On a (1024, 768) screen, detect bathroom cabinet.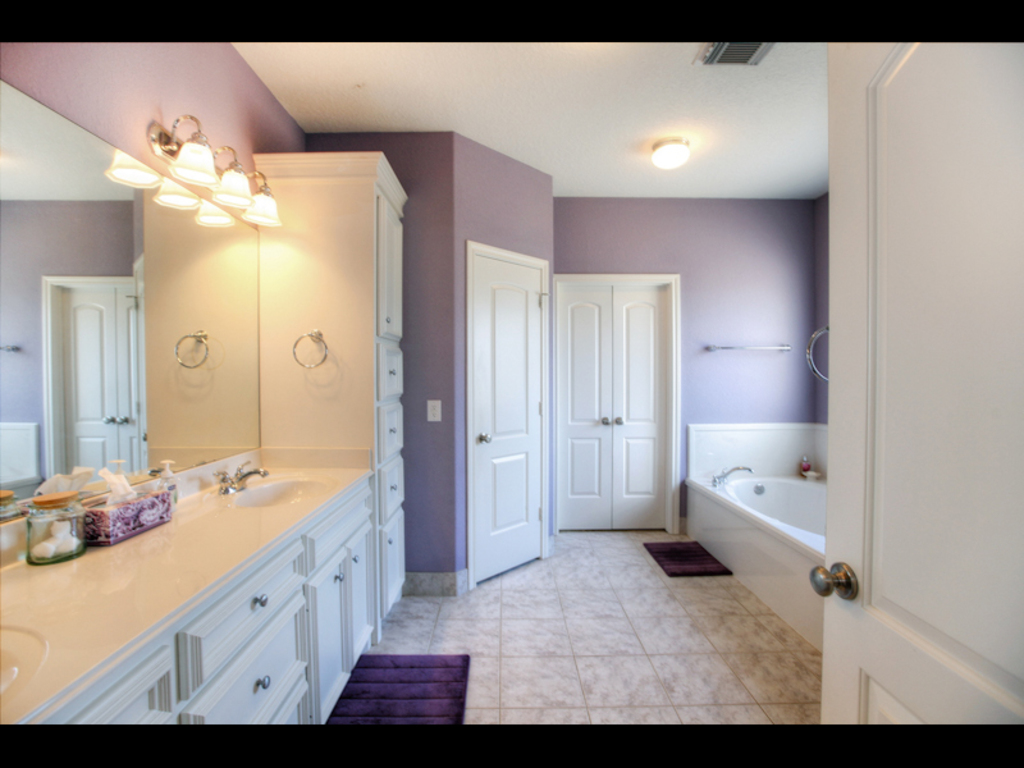
select_region(0, 148, 415, 727).
